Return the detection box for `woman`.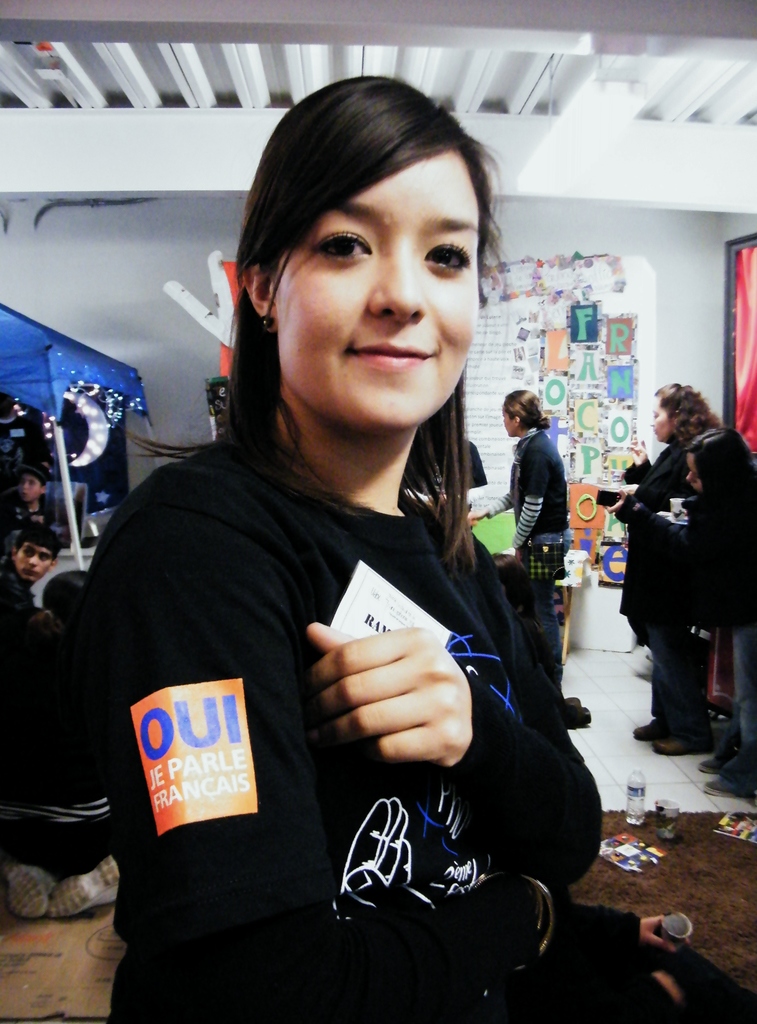
471:387:563:689.
